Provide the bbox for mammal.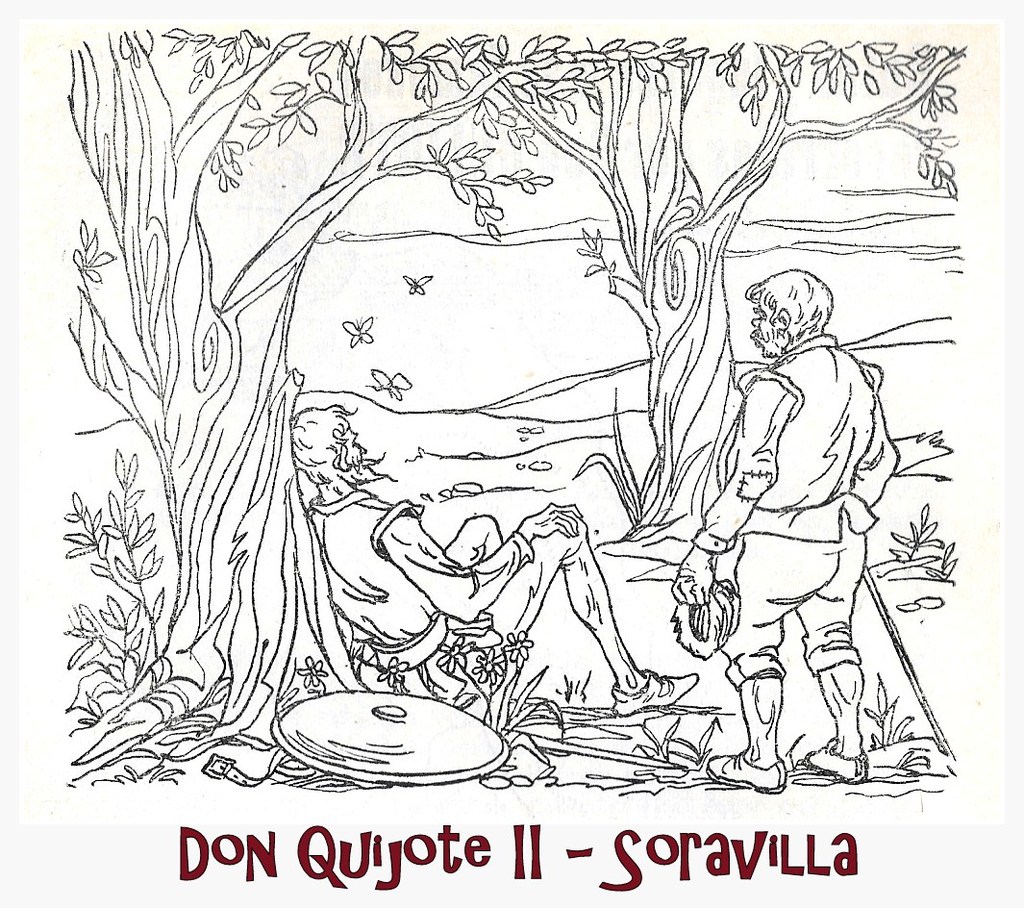
(x1=662, y1=263, x2=912, y2=790).
